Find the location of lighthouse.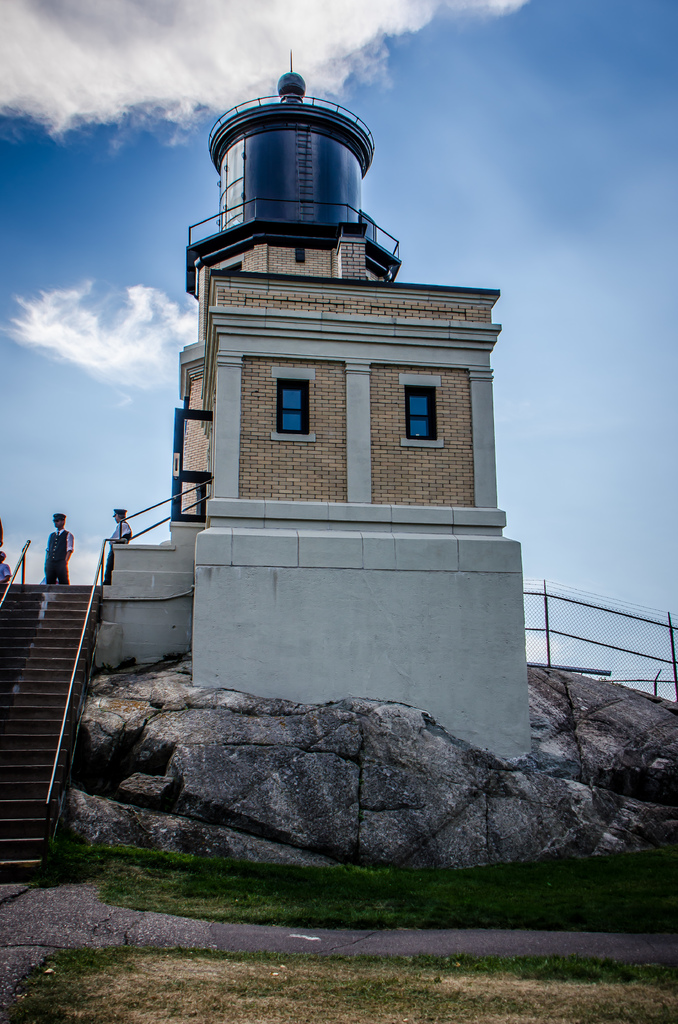
Location: (x1=168, y1=41, x2=532, y2=771).
